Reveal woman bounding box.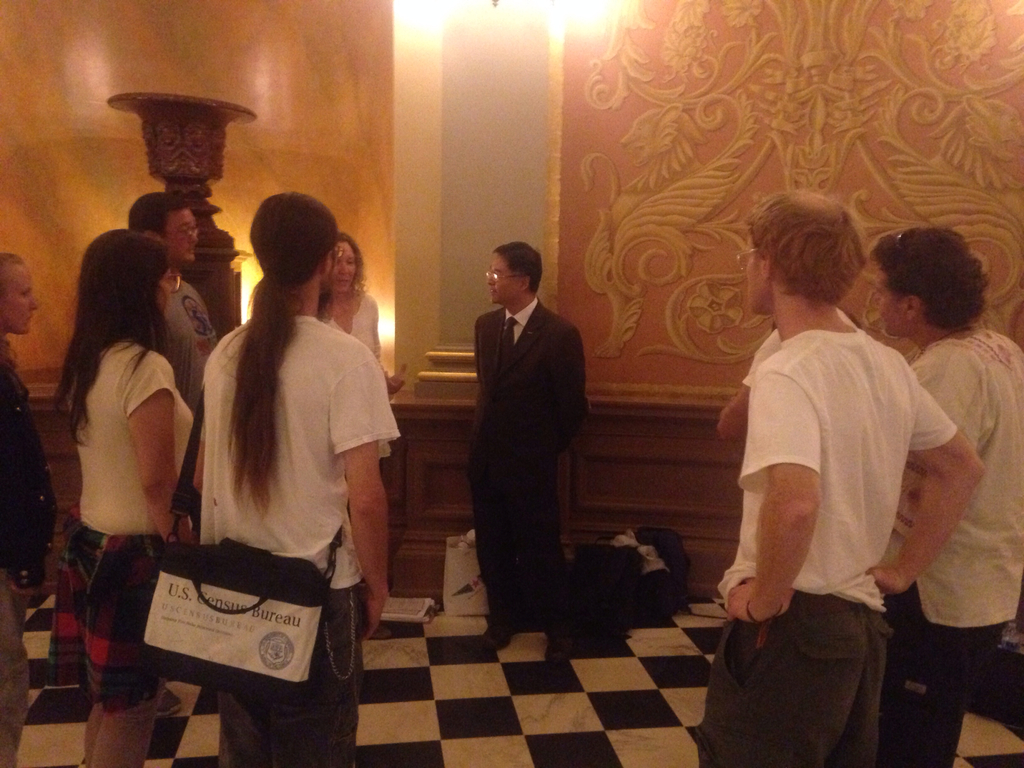
Revealed: [left=0, top=253, right=60, bottom=766].
